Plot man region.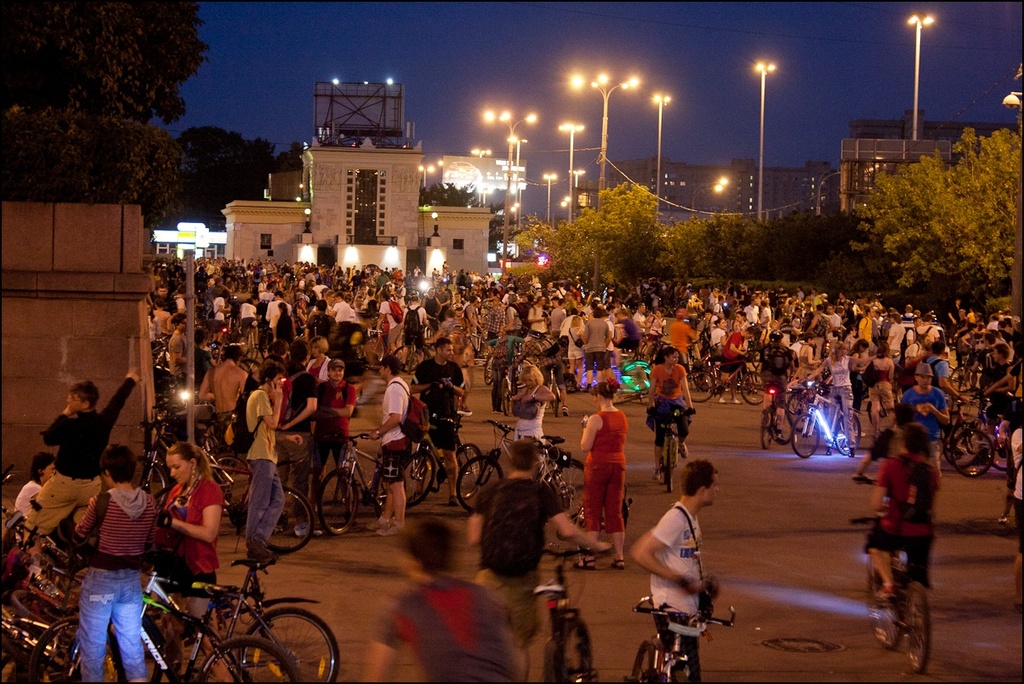
Plotted at {"left": 261, "top": 285, "right": 274, "bottom": 299}.
